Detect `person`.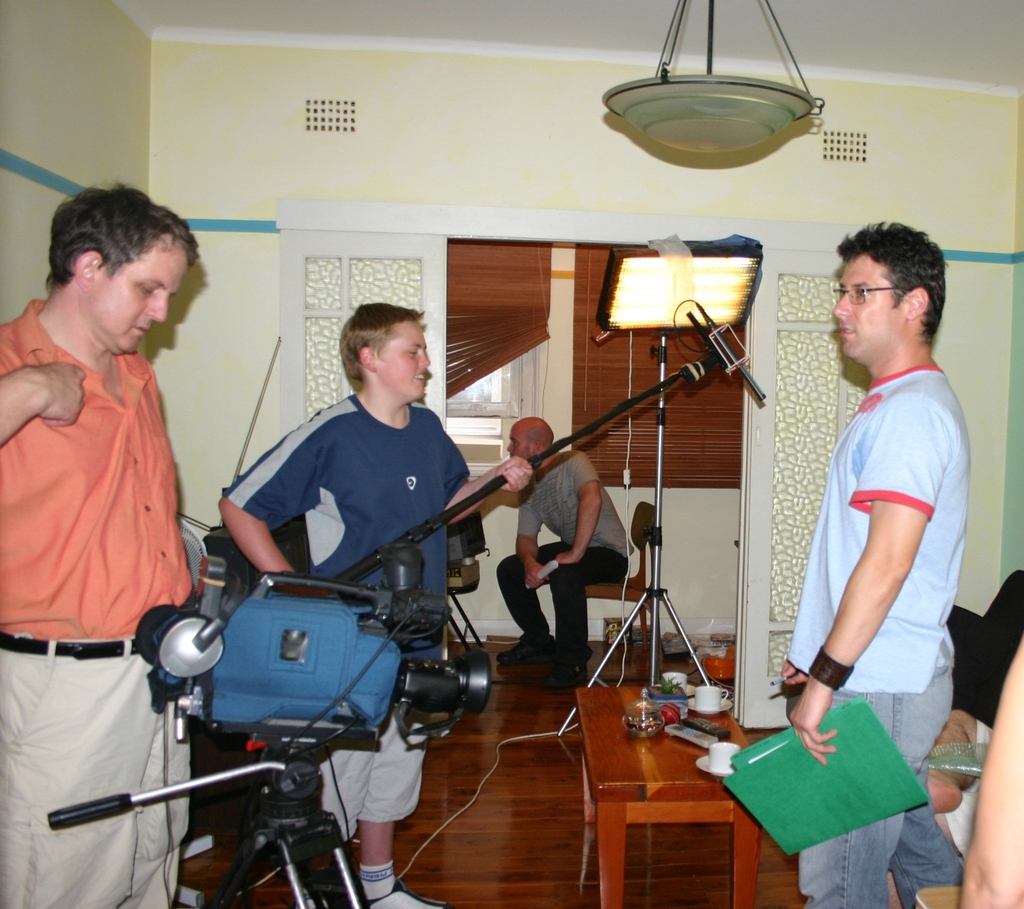
Detected at select_region(226, 300, 537, 908).
